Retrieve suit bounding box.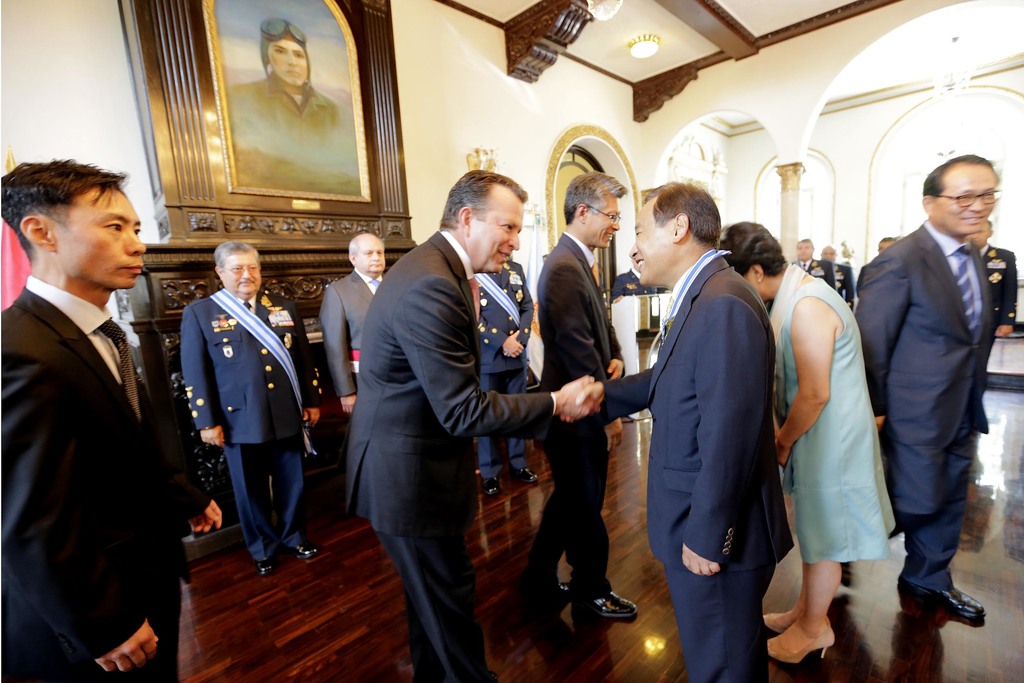
Bounding box: bbox=[181, 287, 325, 562].
